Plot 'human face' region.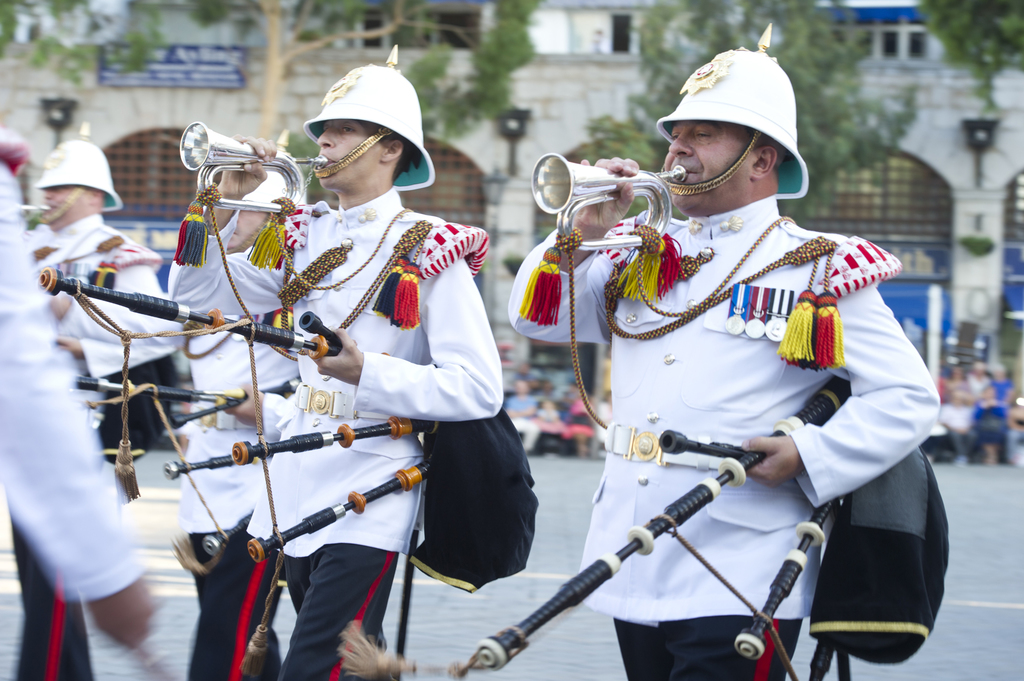
Plotted at (316,118,381,189).
